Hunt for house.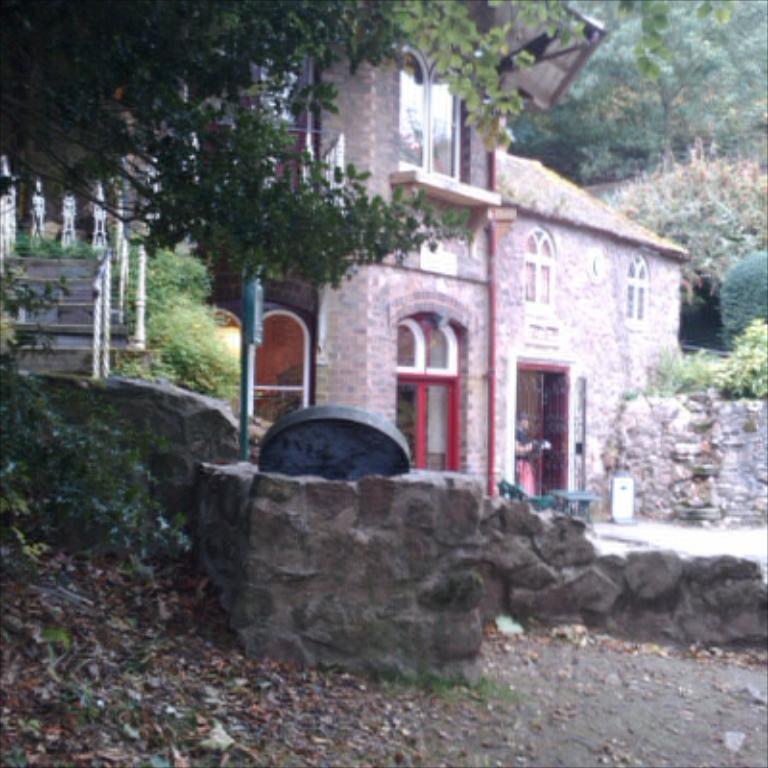
Hunted down at <bbox>79, 0, 687, 482</bbox>.
